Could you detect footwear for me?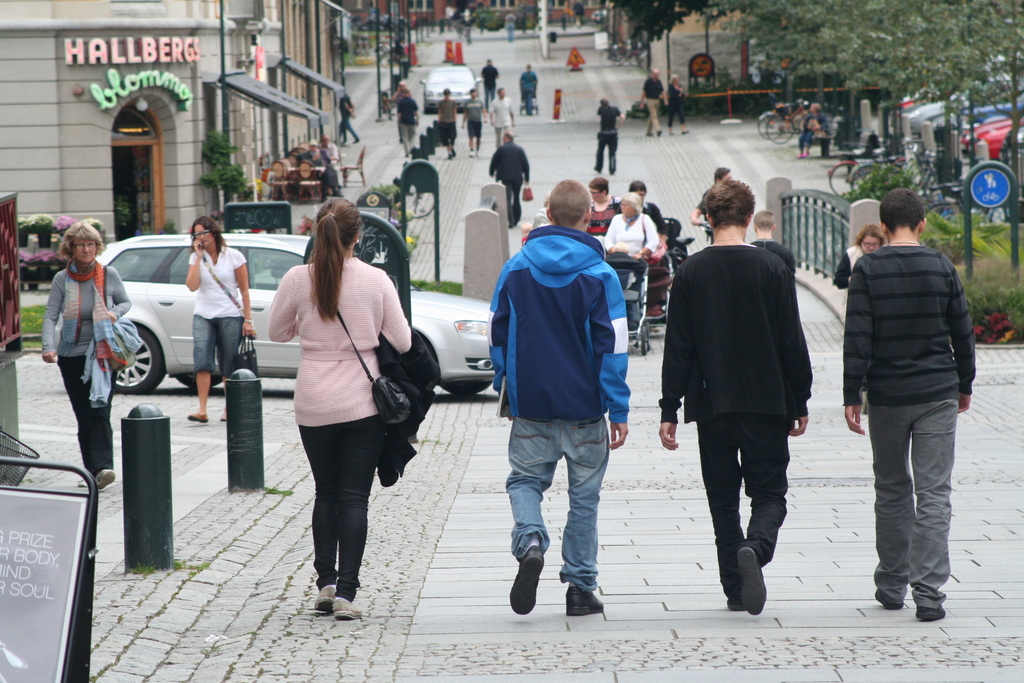
Detection result: [218,409,226,420].
